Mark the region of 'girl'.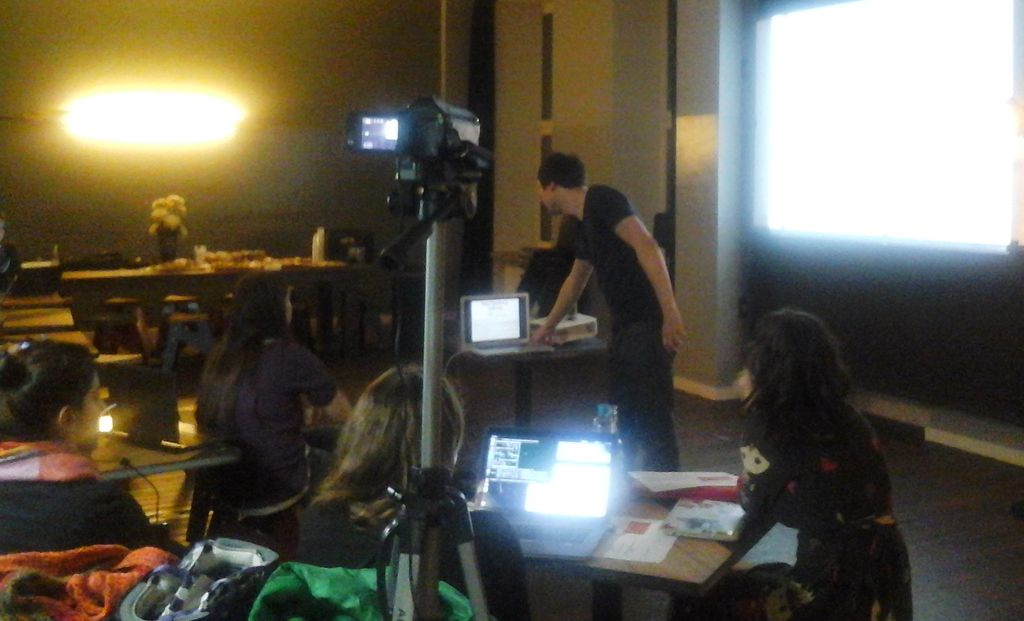
Region: [669,311,918,620].
